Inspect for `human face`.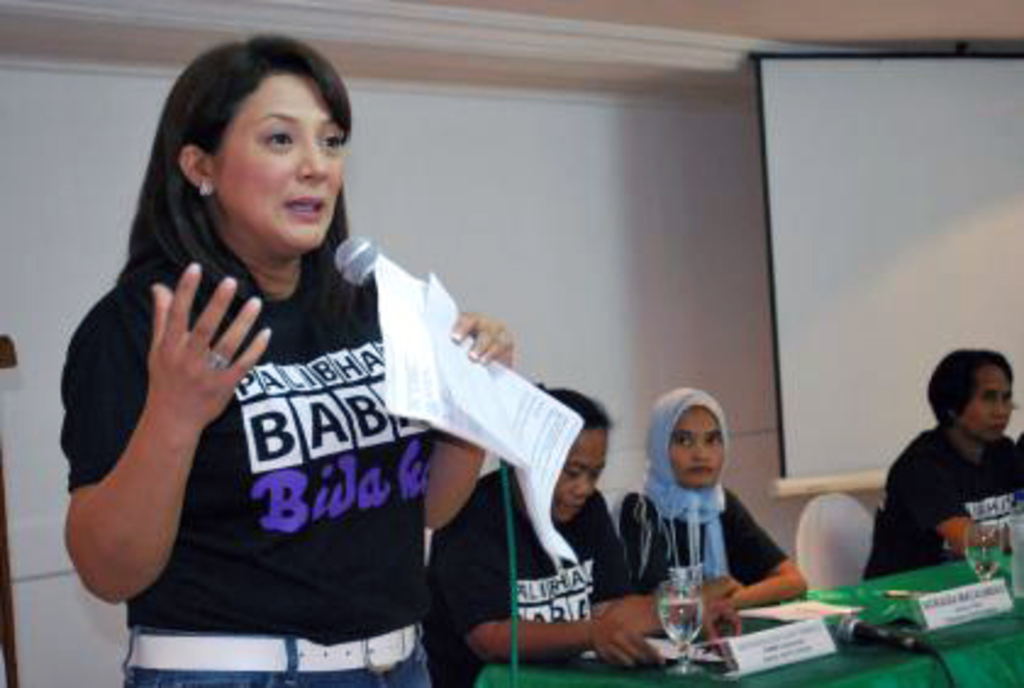
Inspection: [x1=219, y1=73, x2=349, y2=251].
